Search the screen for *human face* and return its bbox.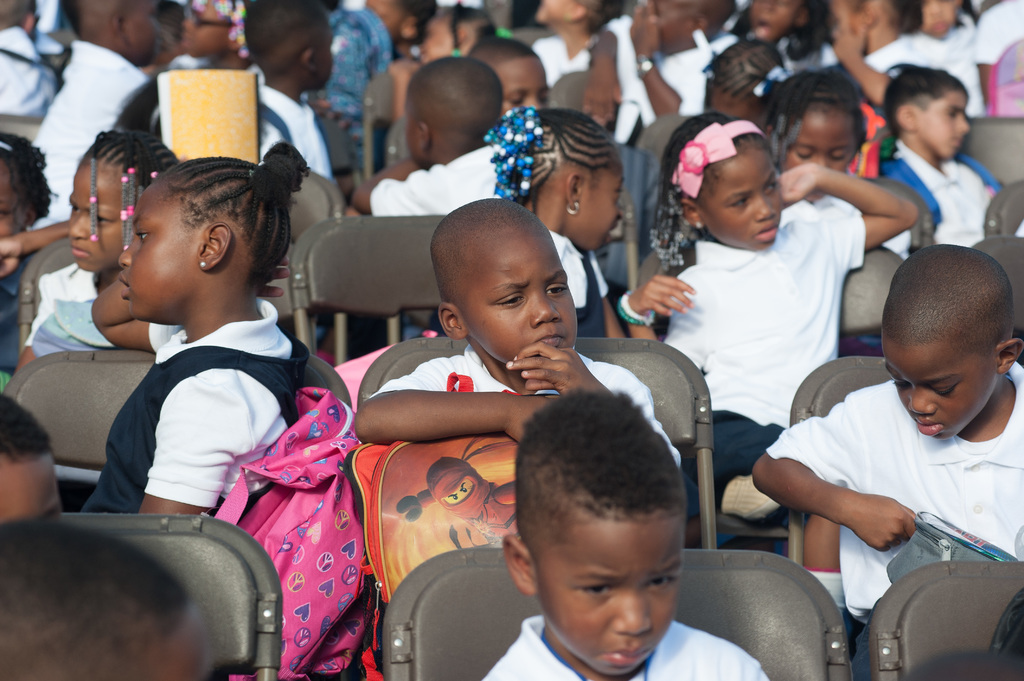
Found: crop(406, 112, 422, 163).
